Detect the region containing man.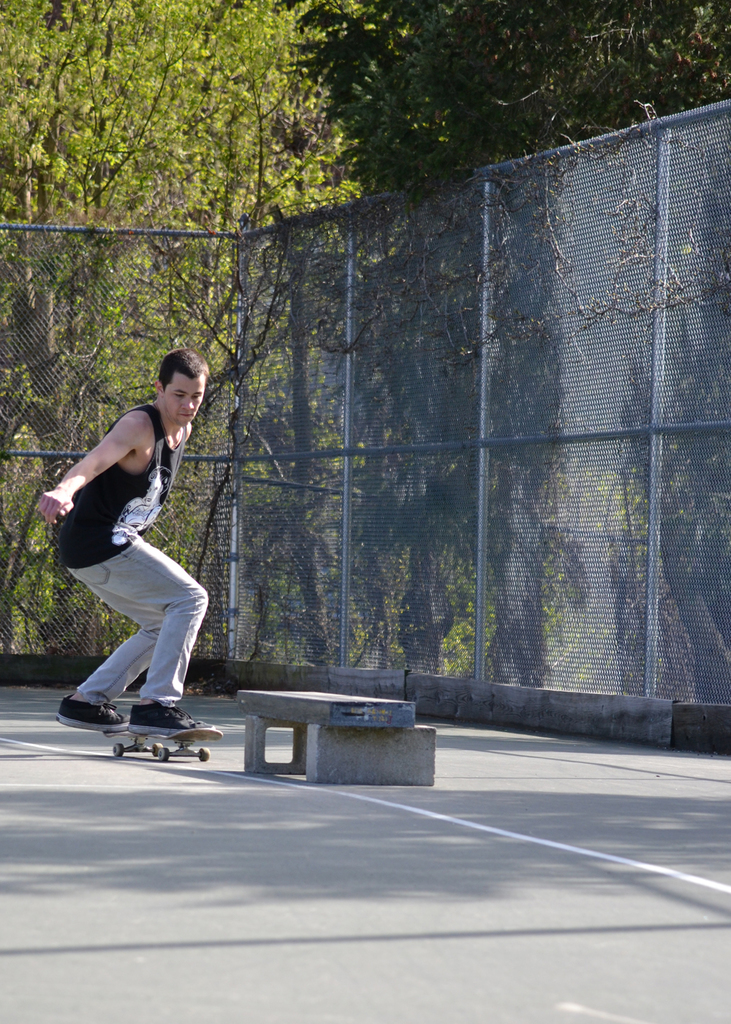
[33, 350, 210, 739].
